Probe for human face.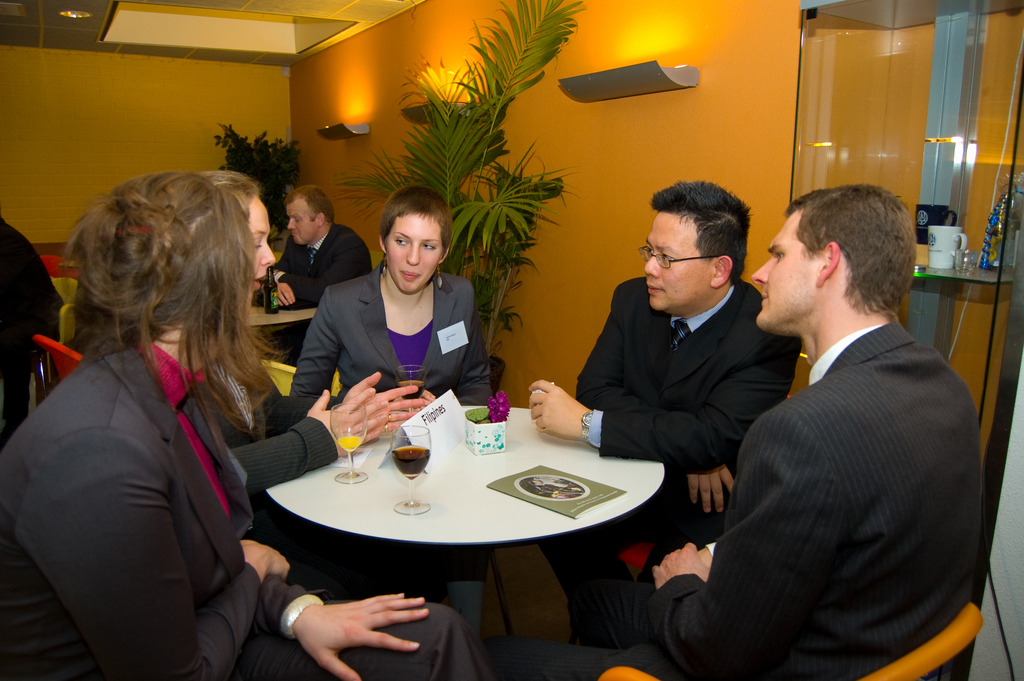
Probe result: box(752, 215, 815, 325).
